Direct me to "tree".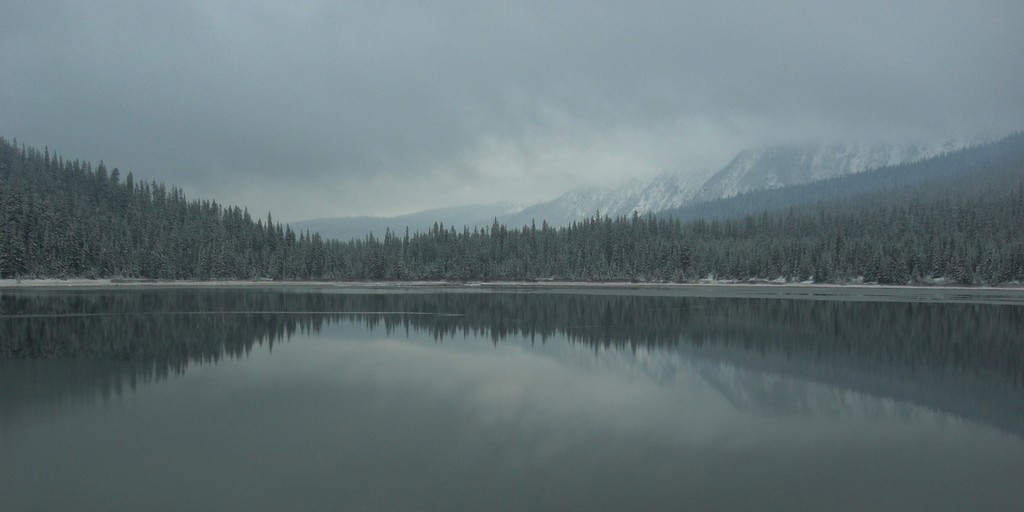
Direction: [x1=0, y1=144, x2=28, y2=248].
